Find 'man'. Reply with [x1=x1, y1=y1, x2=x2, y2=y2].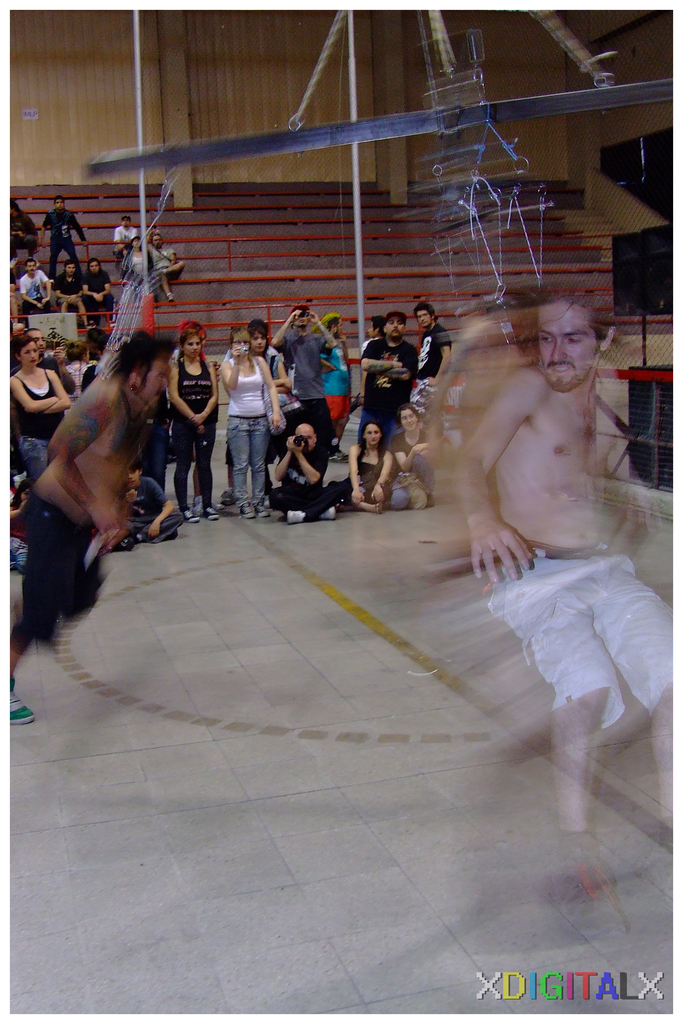
[x1=148, y1=230, x2=185, y2=301].
